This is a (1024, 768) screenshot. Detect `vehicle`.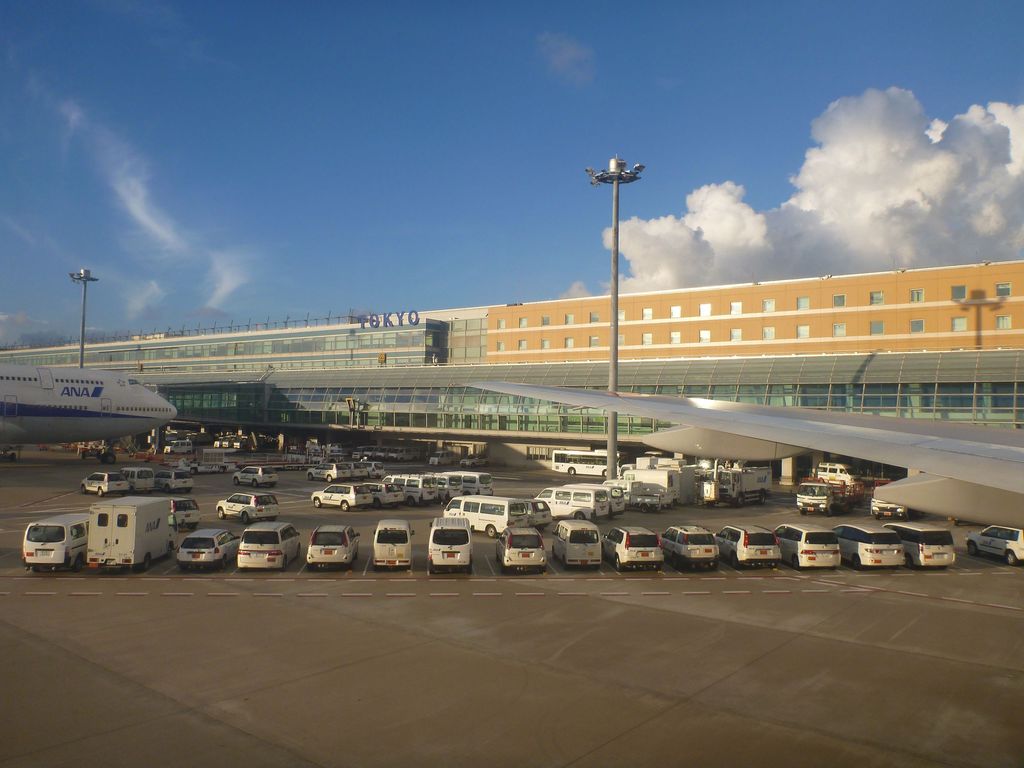
x1=118 y1=467 x2=157 y2=492.
